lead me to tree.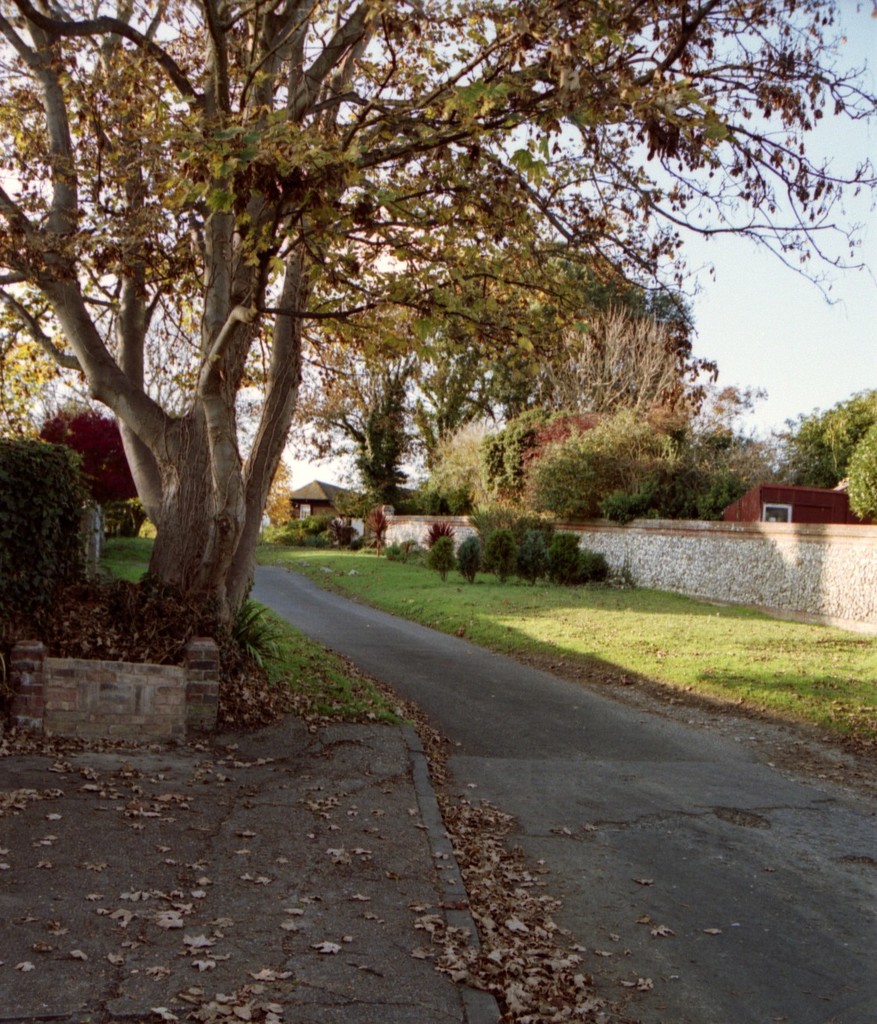
Lead to region(846, 427, 876, 525).
